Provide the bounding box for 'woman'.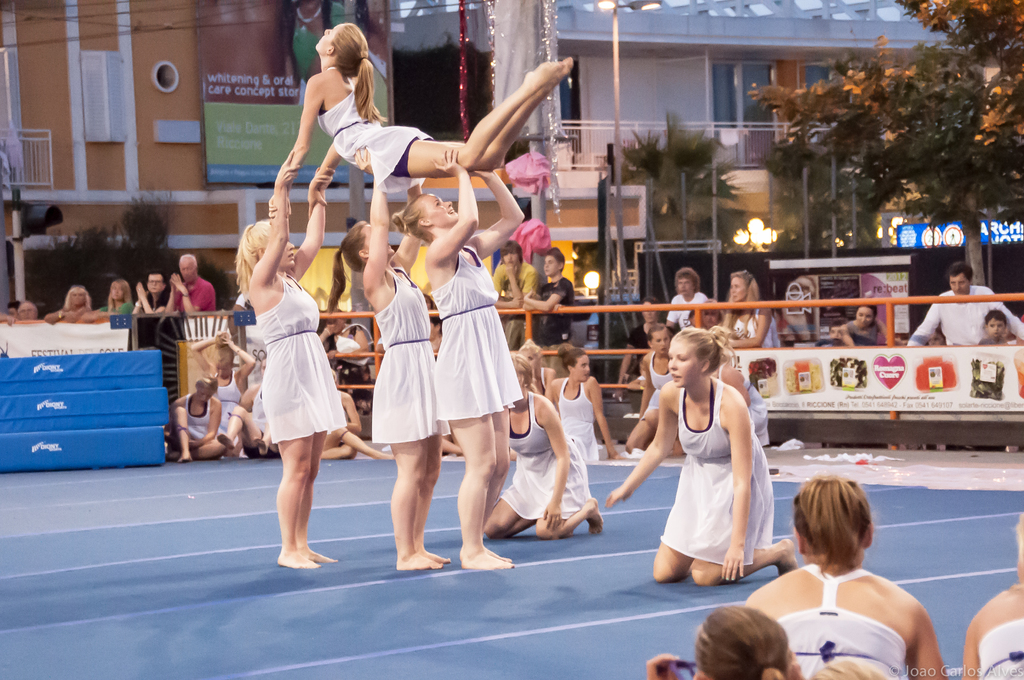
x1=166 y1=379 x2=223 y2=459.
